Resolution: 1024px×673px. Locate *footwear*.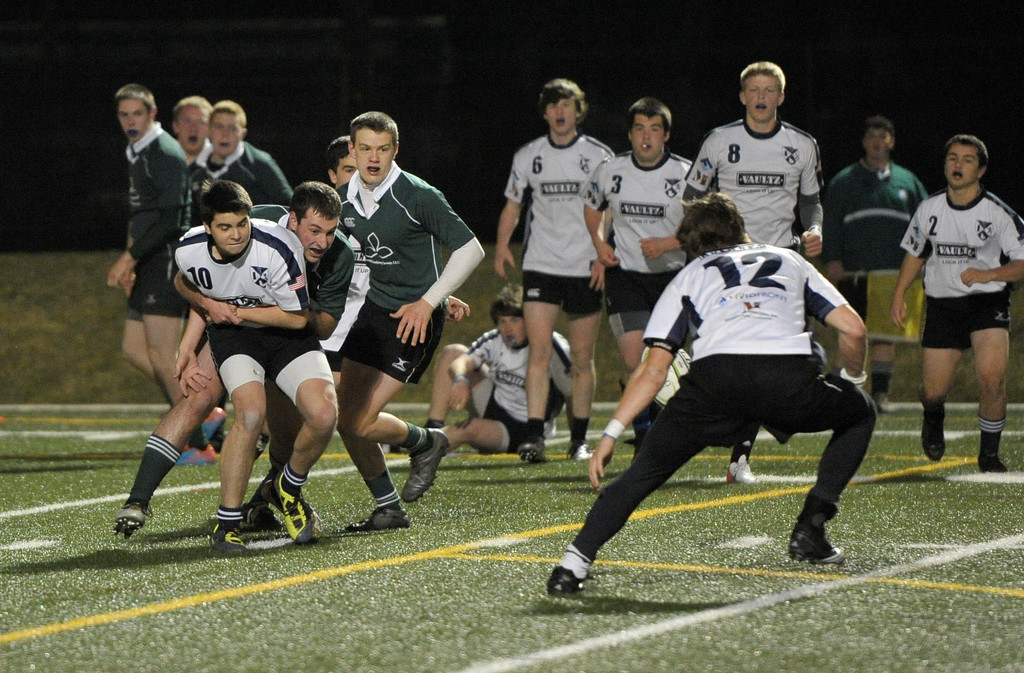
pyautogui.locateOnScreen(111, 501, 154, 537).
